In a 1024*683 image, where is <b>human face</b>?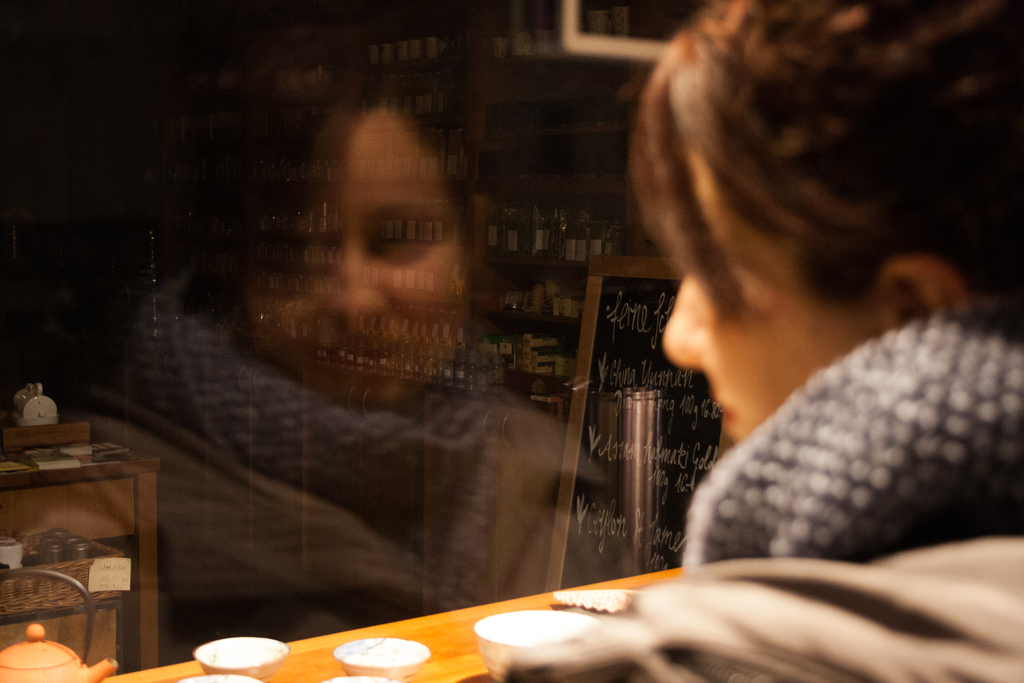
666, 137, 881, 443.
